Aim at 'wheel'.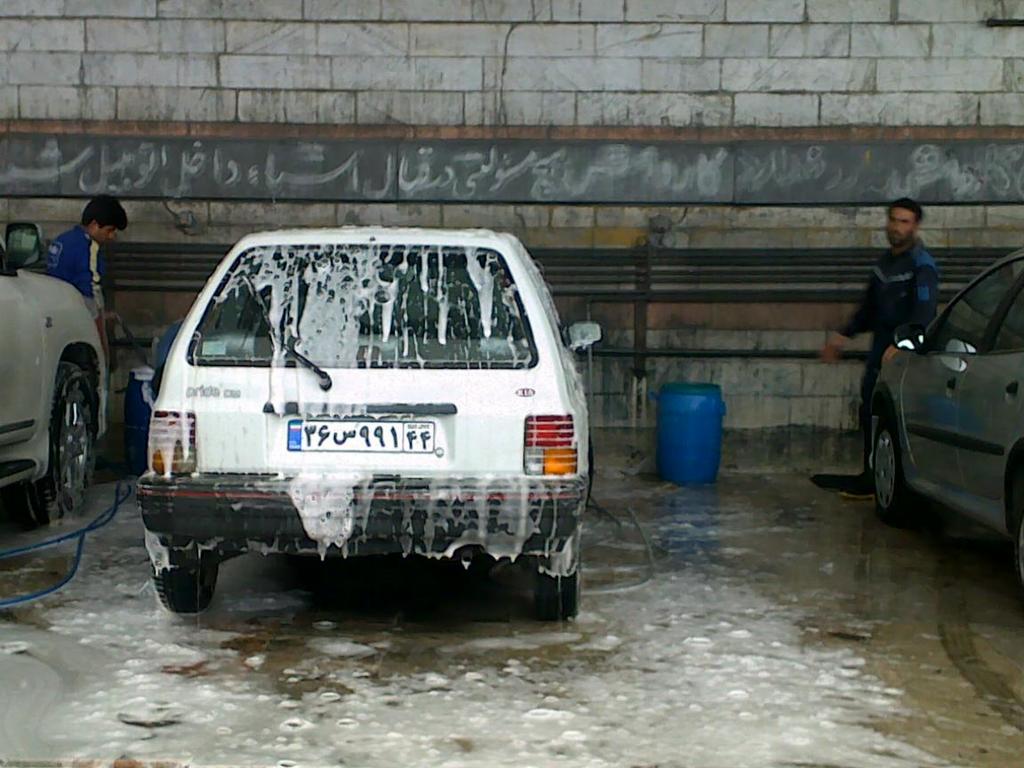
Aimed at x1=16, y1=314, x2=102, y2=541.
